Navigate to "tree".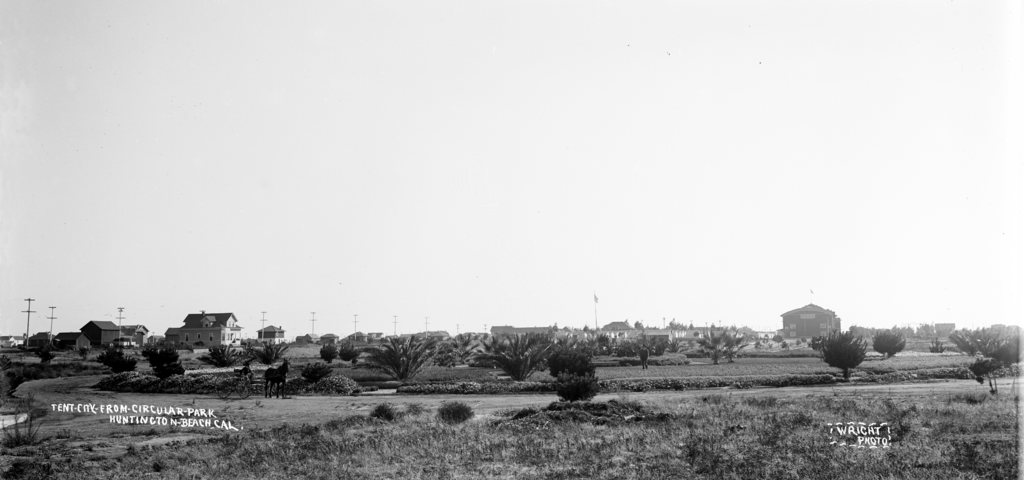
Navigation target: {"left": 241, "top": 339, "right": 294, "bottom": 367}.
